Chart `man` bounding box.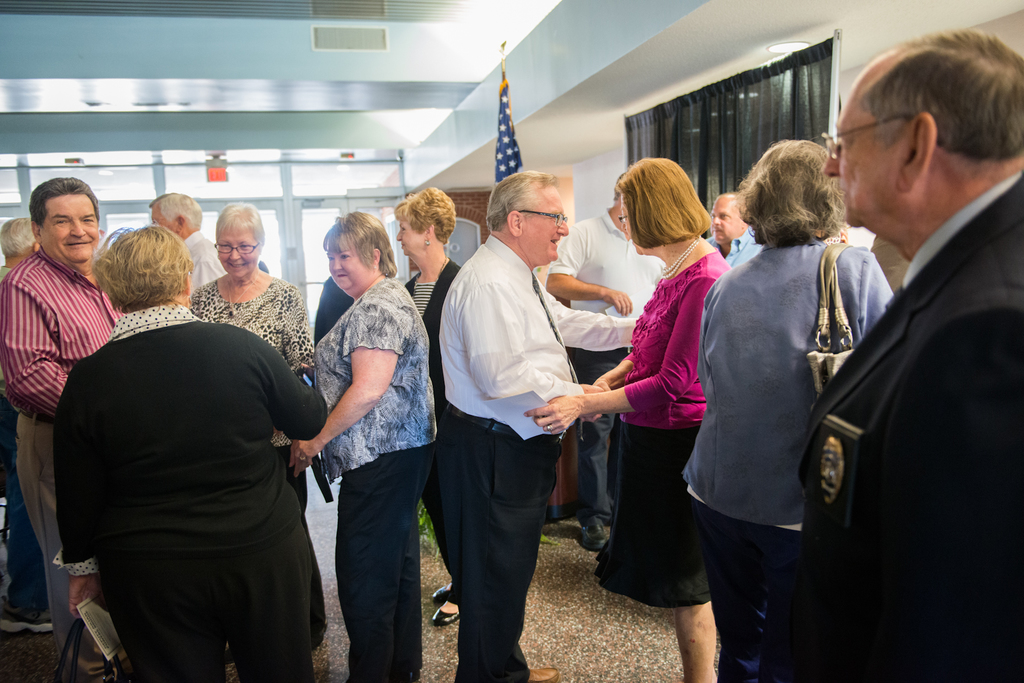
Charted: 0, 216, 56, 631.
